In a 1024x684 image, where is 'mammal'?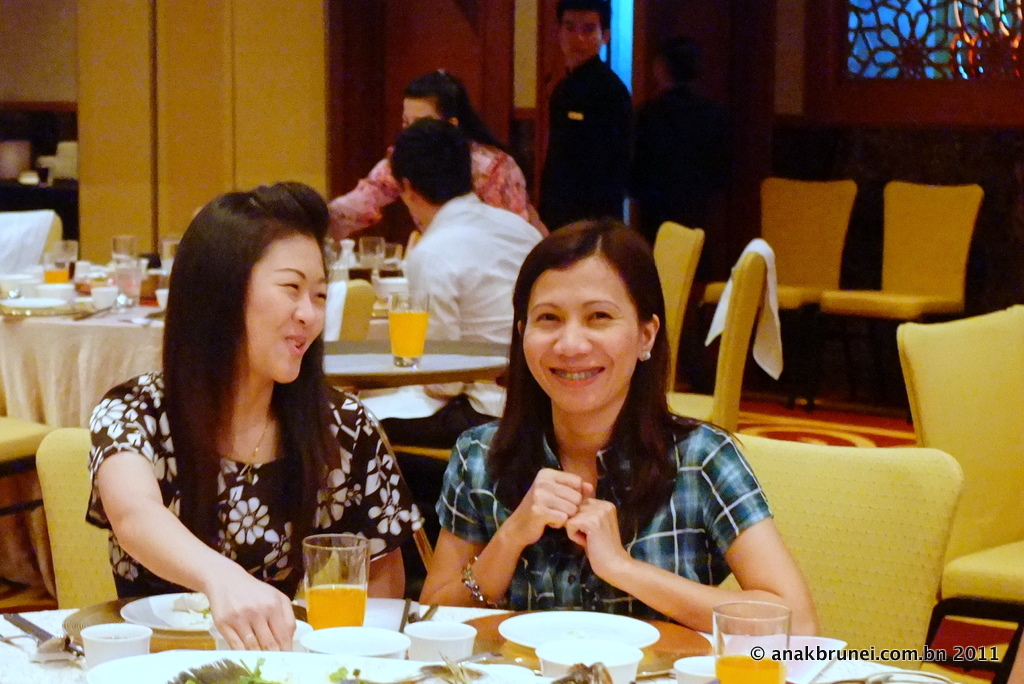
{"x1": 81, "y1": 184, "x2": 418, "y2": 651}.
